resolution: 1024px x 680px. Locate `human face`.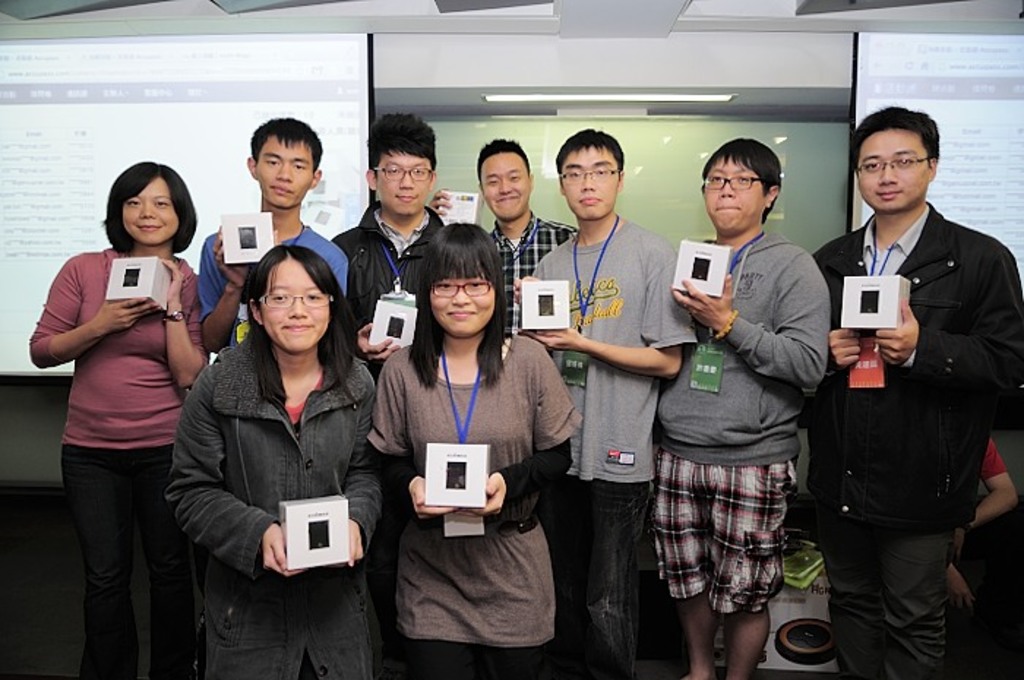
rect(380, 145, 433, 219).
